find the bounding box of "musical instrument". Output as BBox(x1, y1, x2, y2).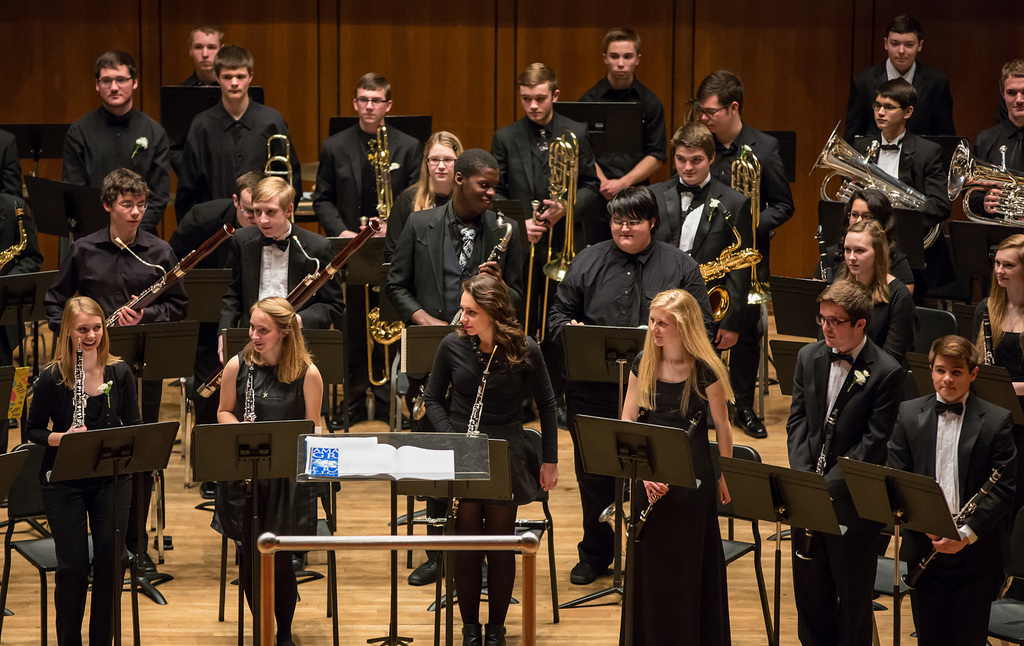
BBox(595, 360, 635, 565).
